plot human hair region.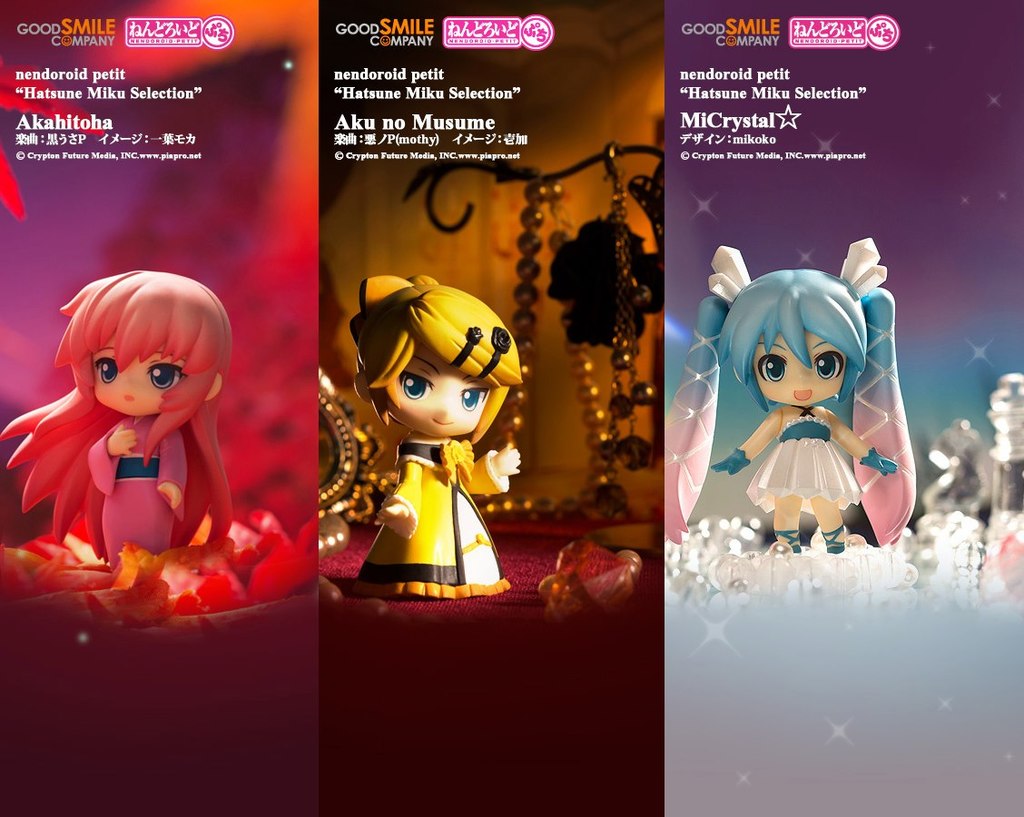
Plotted at (x1=1, y1=267, x2=232, y2=572).
